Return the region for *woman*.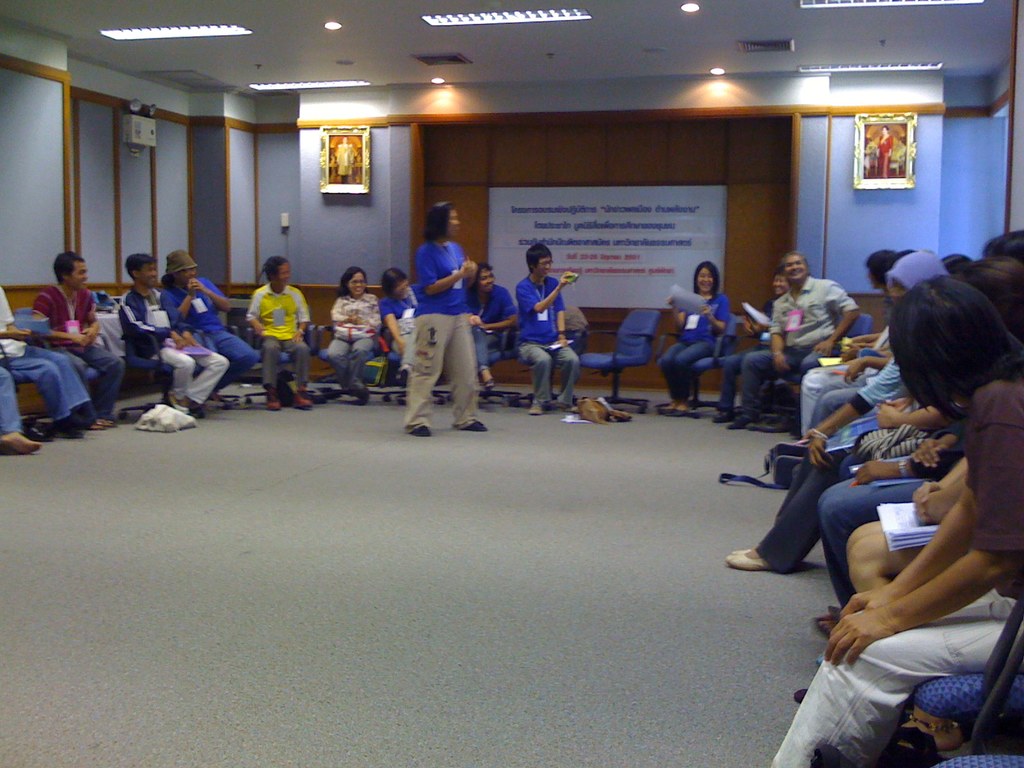
(left=326, top=268, right=385, bottom=403).
